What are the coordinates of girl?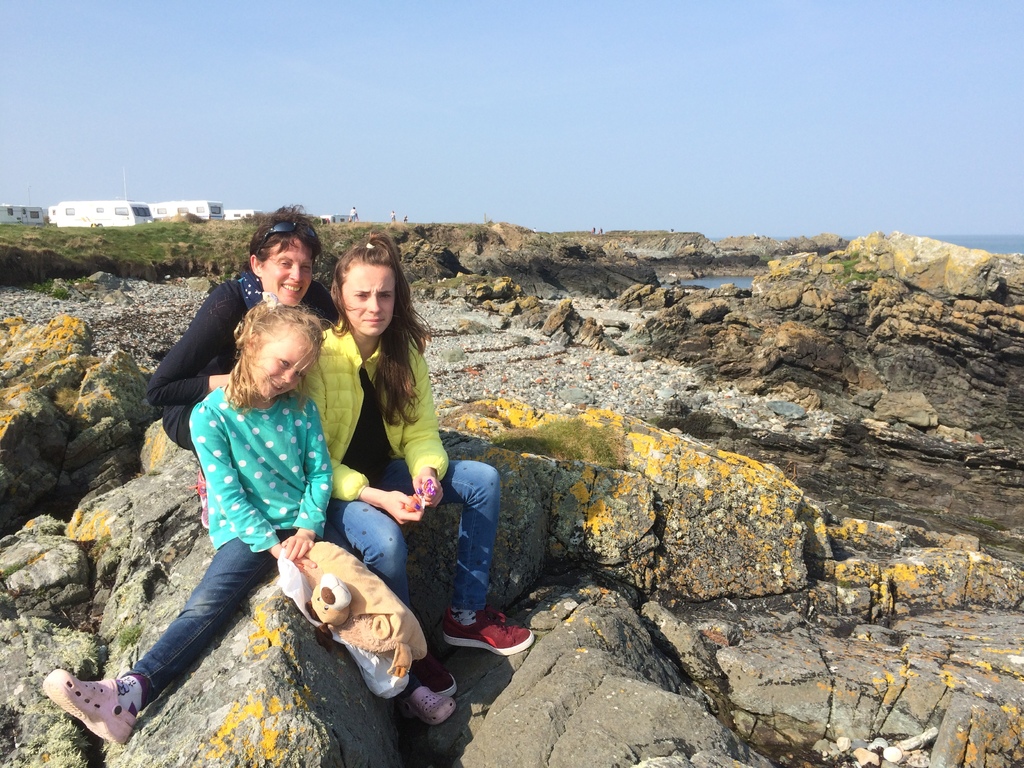
crop(303, 239, 531, 654).
